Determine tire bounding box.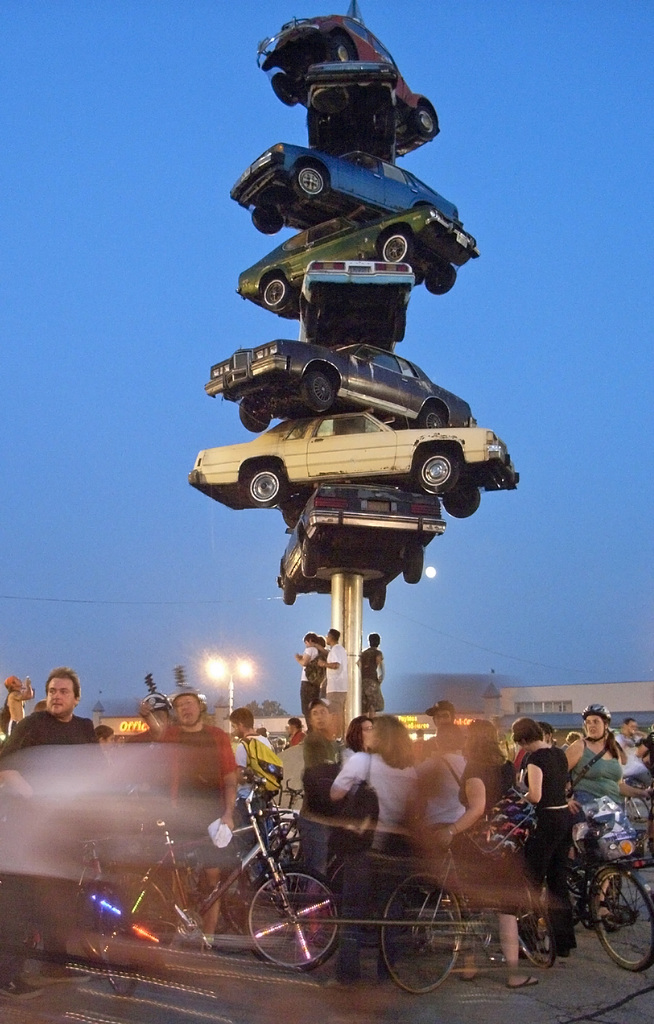
Determined: (254, 199, 284, 236).
